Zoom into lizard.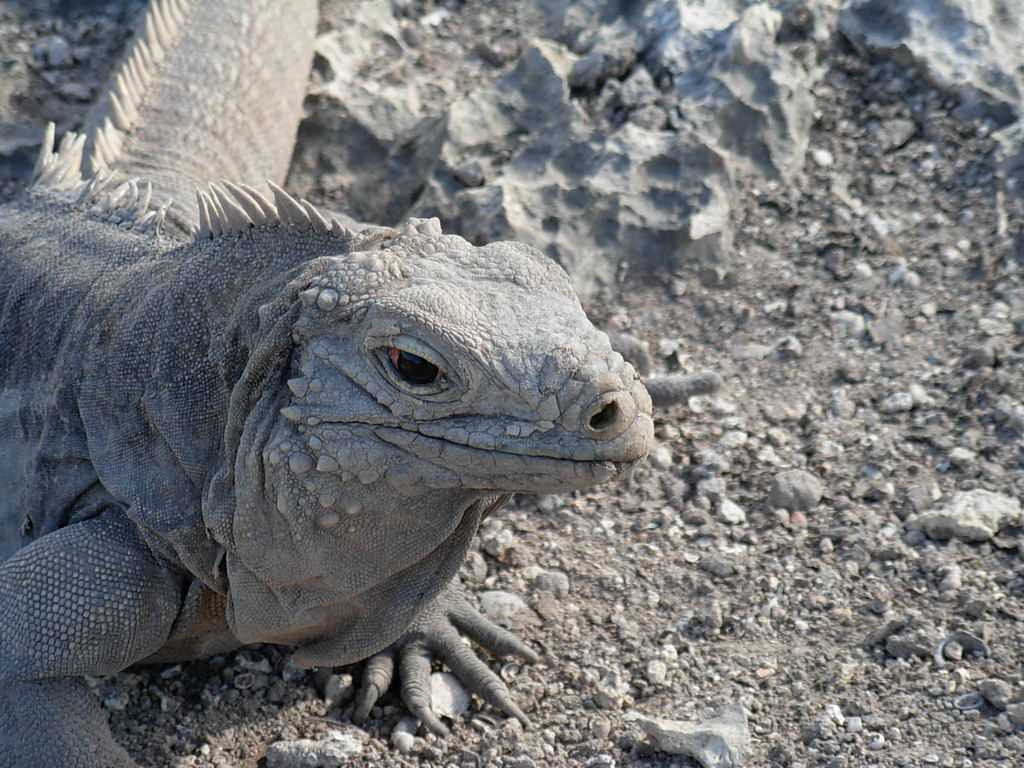
Zoom target: locate(0, 1, 715, 767).
